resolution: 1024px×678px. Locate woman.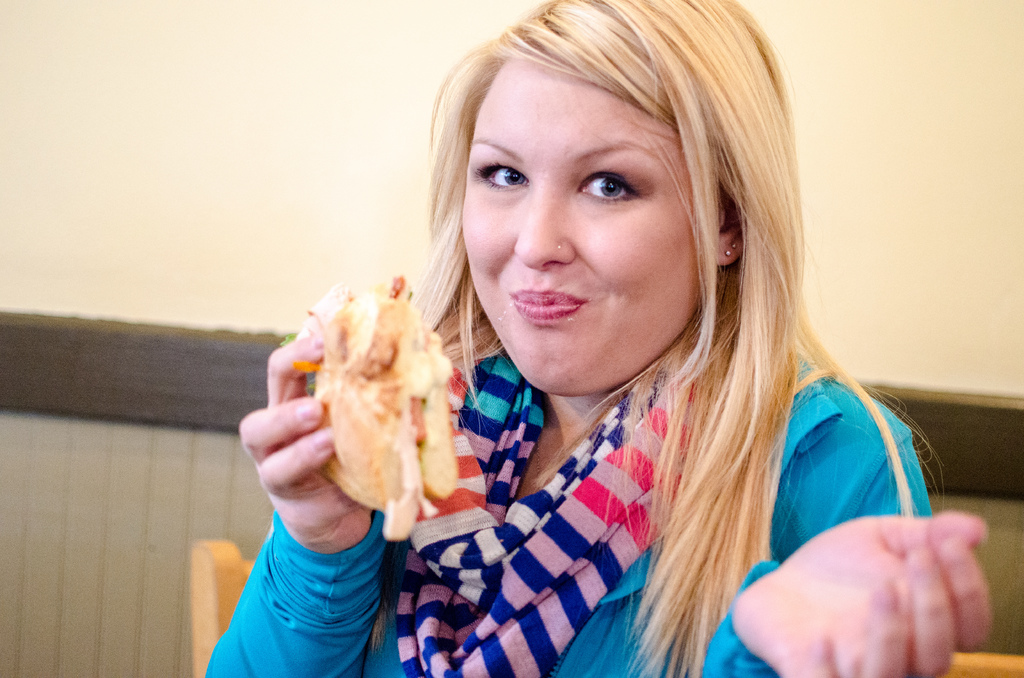
{"left": 319, "top": 0, "right": 918, "bottom": 656}.
